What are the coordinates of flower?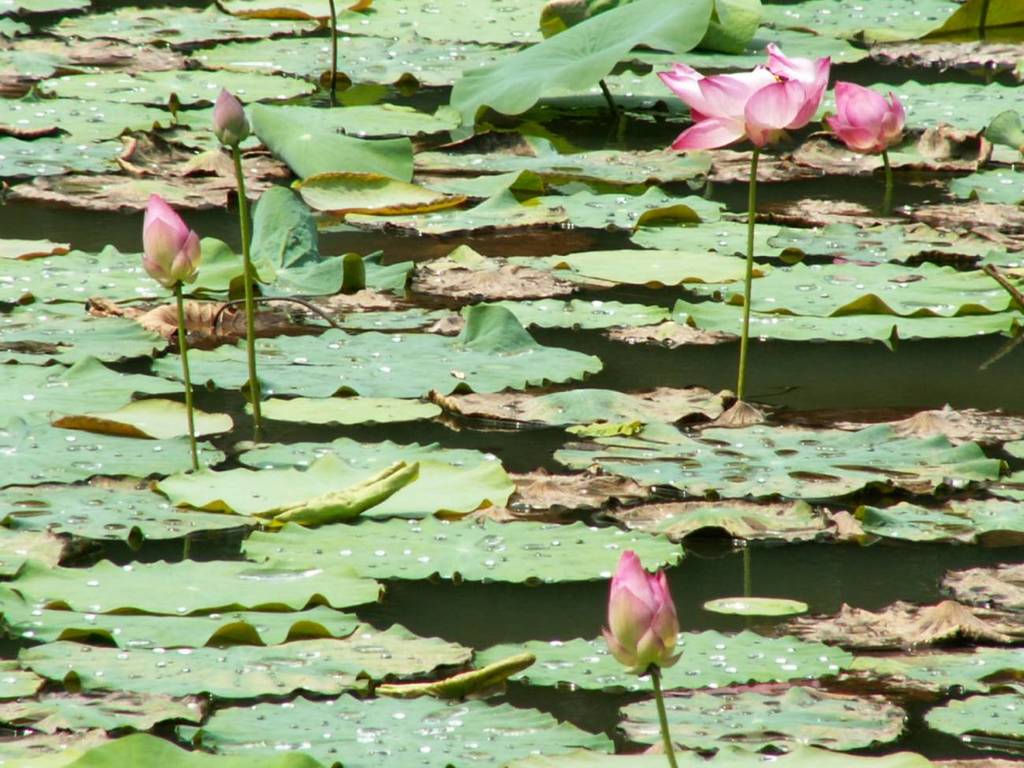
bbox=(810, 87, 907, 154).
